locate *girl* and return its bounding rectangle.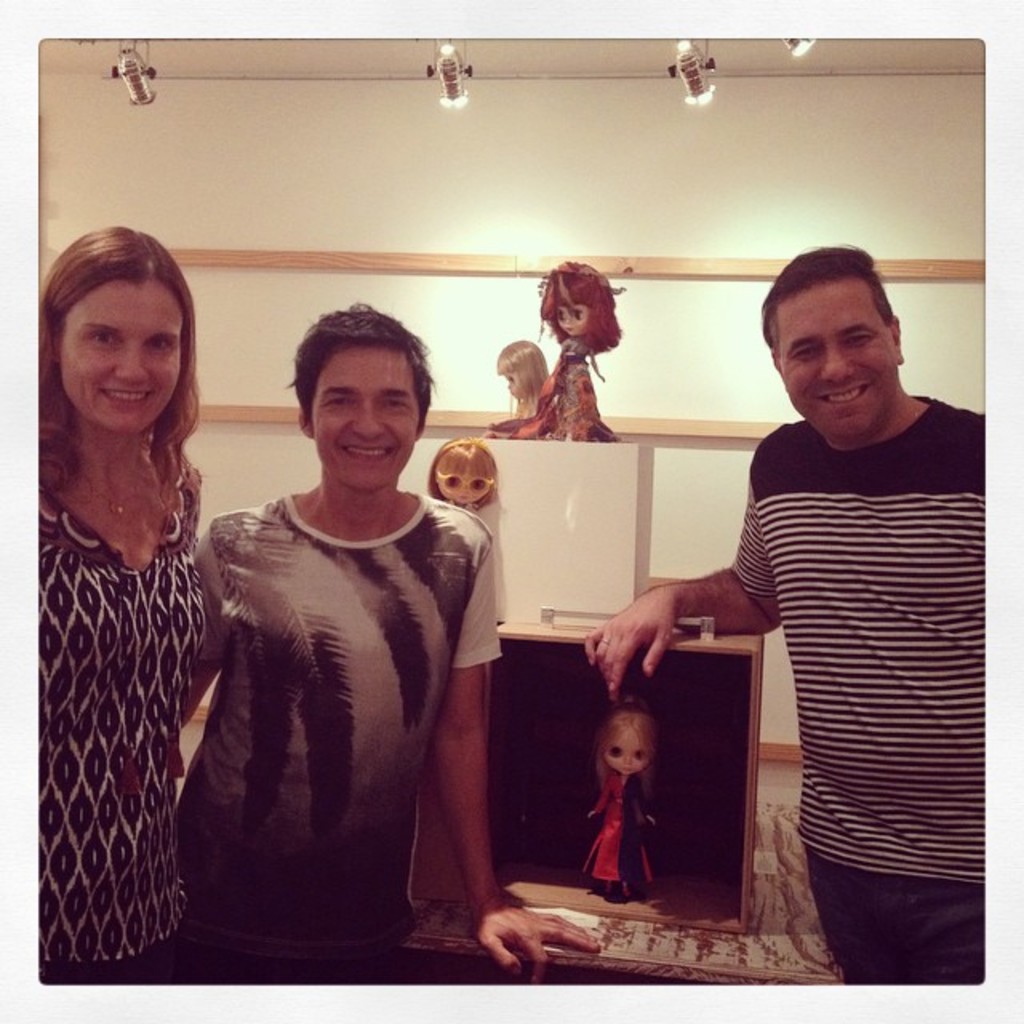
(x1=488, y1=262, x2=621, y2=443).
